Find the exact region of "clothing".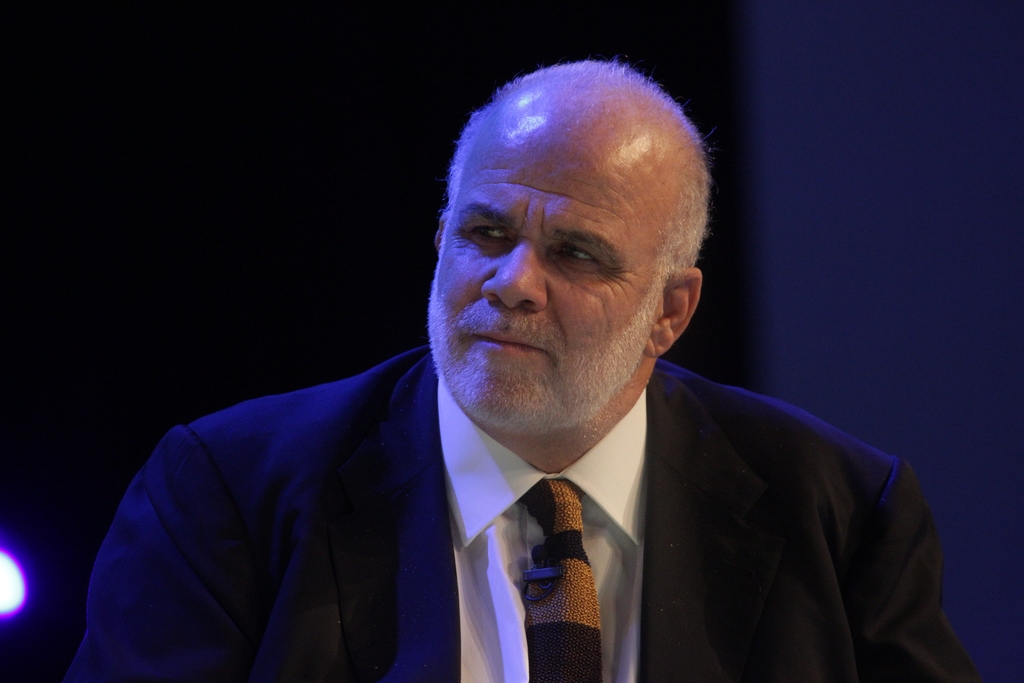
Exact region: 85, 210, 948, 682.
